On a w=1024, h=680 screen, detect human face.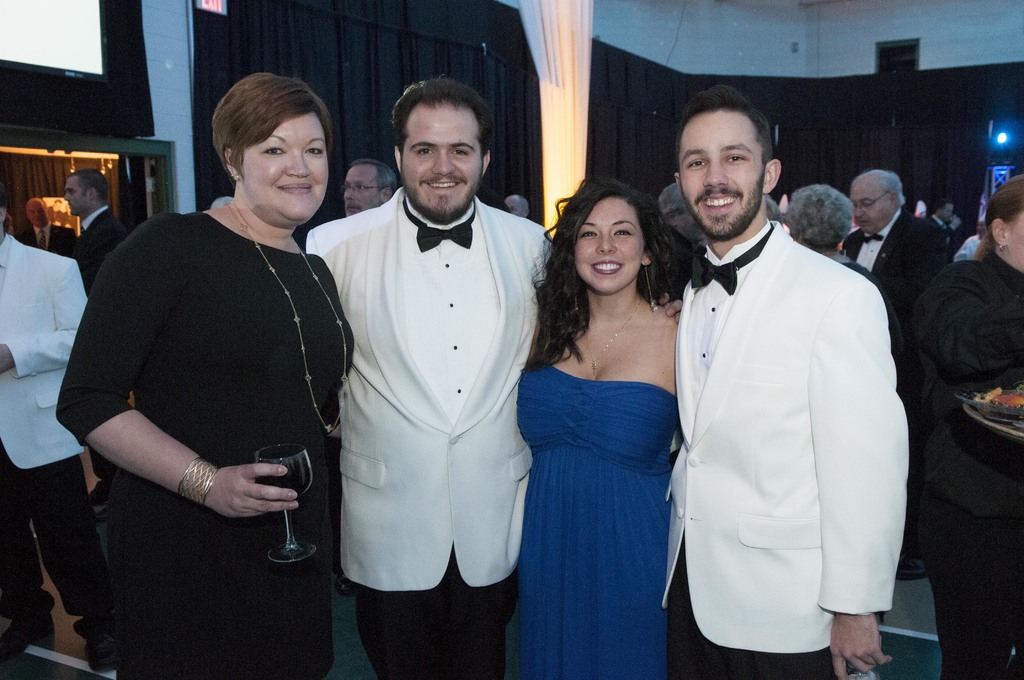
[397, 97, 484, 219].
